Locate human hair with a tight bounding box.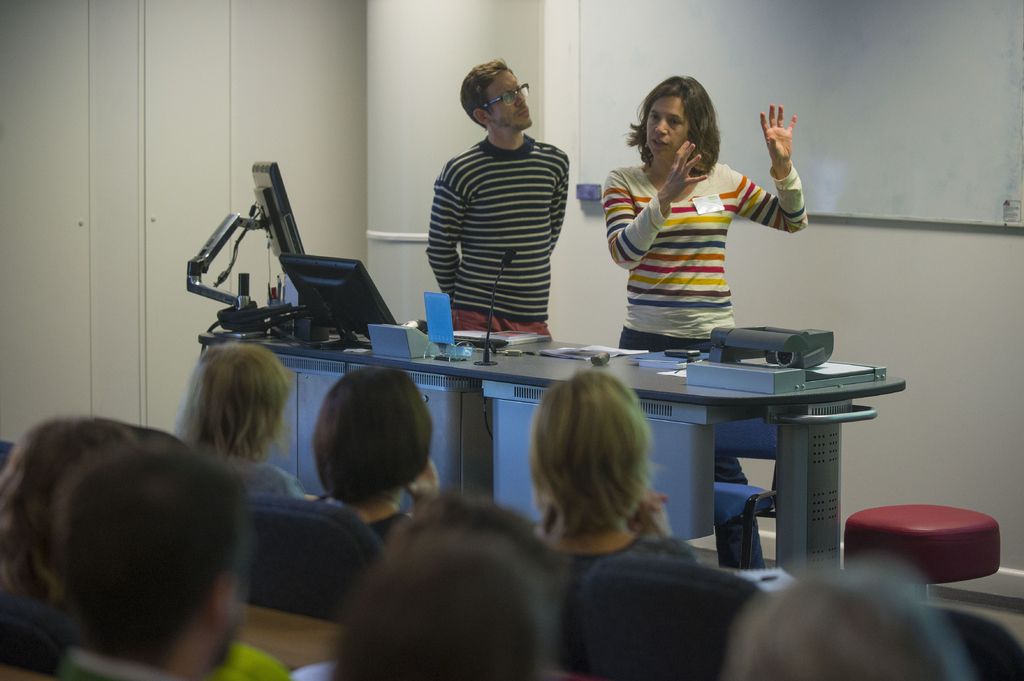
<region>531, 362, 666, 530</region>.
